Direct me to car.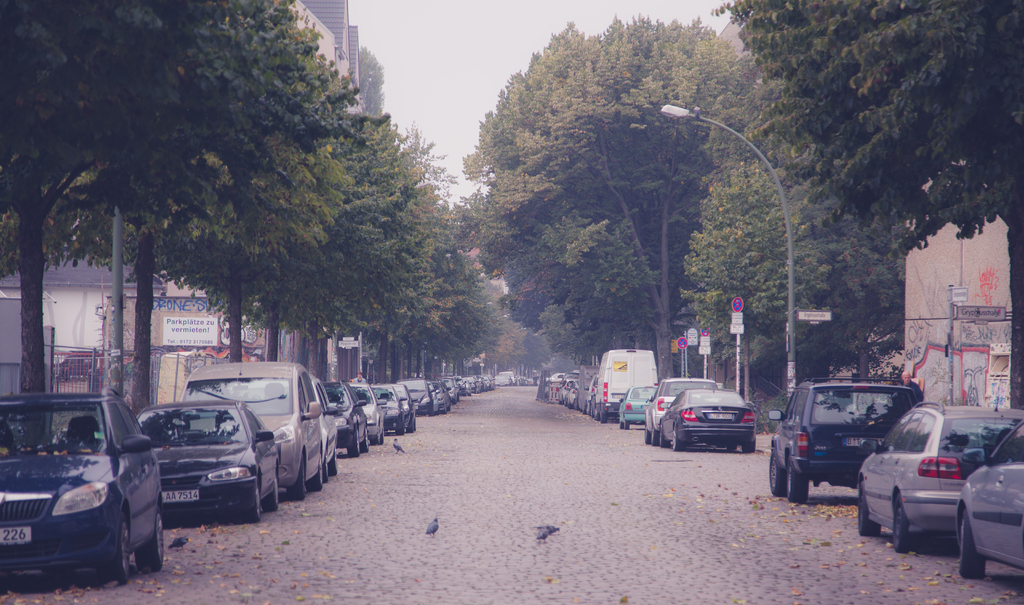
Direction: (left=855, top=375, right=1023, bottom=551).
